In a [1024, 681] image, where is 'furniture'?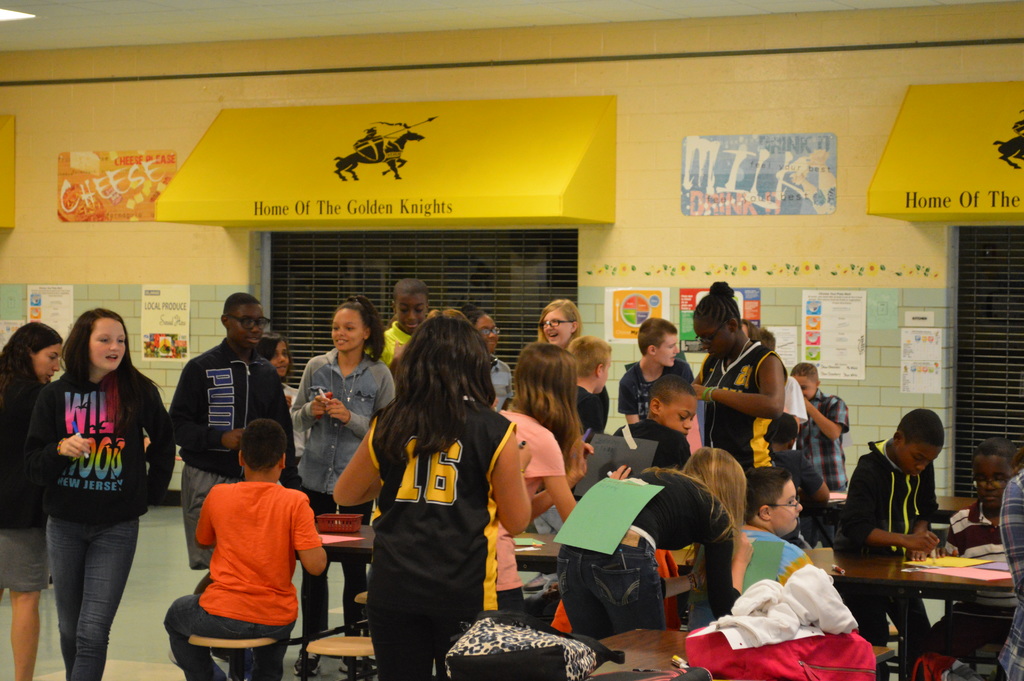
bbox(293, 521, 1016, 680).
